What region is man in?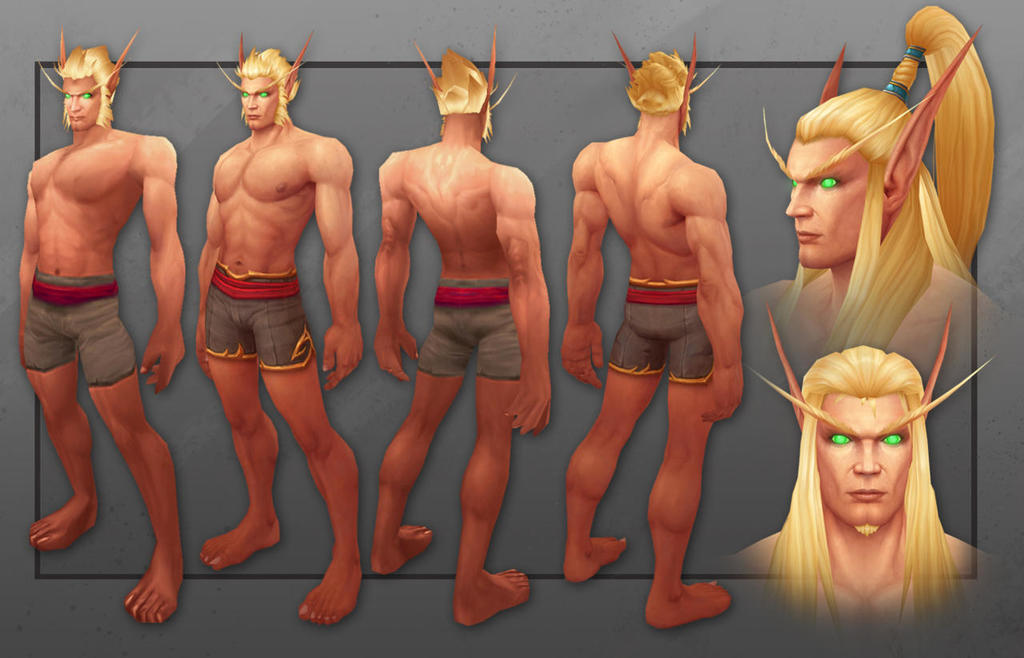
(x1=370, y1=28, x2=551, y2=623).
